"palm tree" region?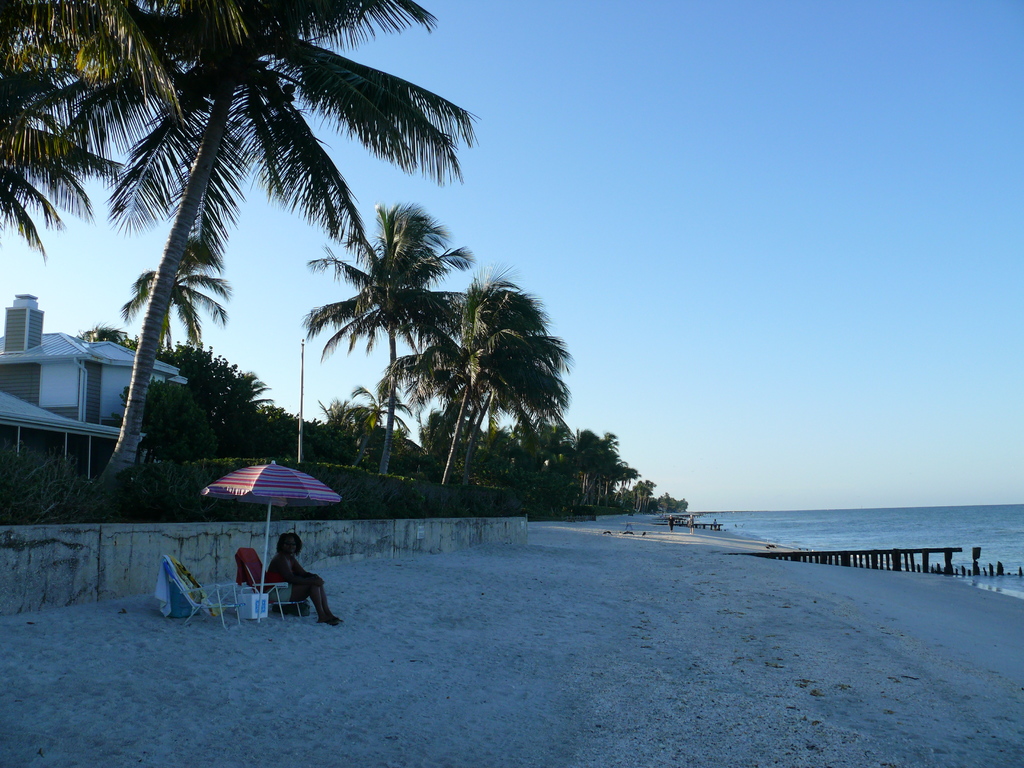
[108, 0, 444, 520]
